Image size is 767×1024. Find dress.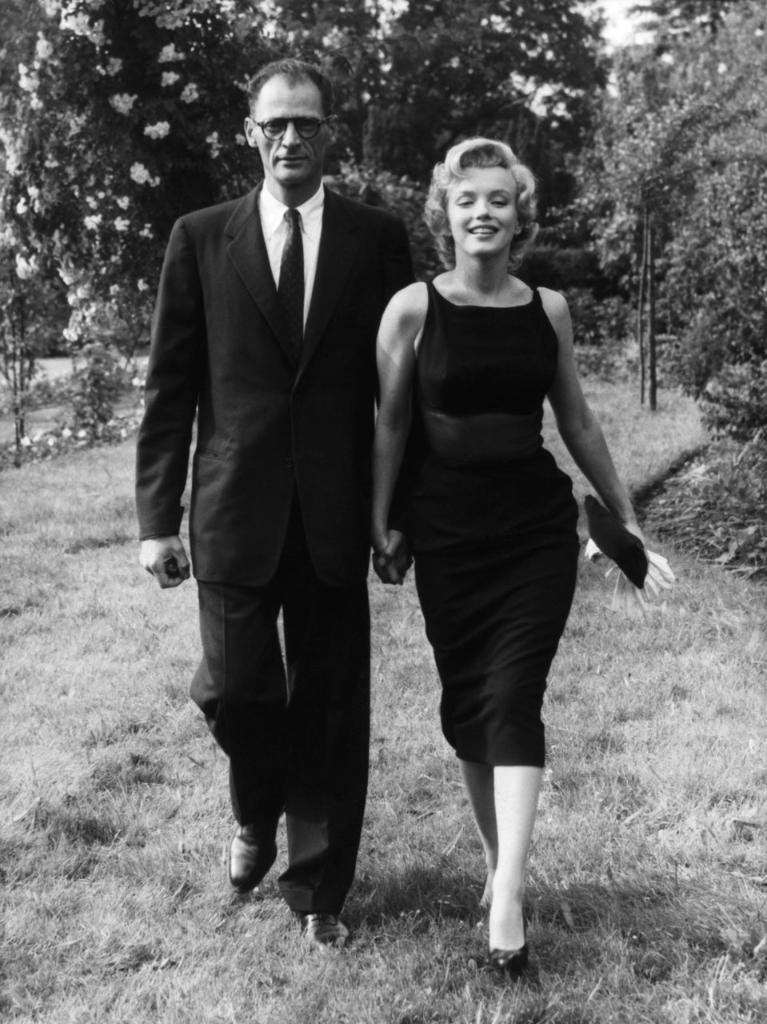
(358,230,610,786).
